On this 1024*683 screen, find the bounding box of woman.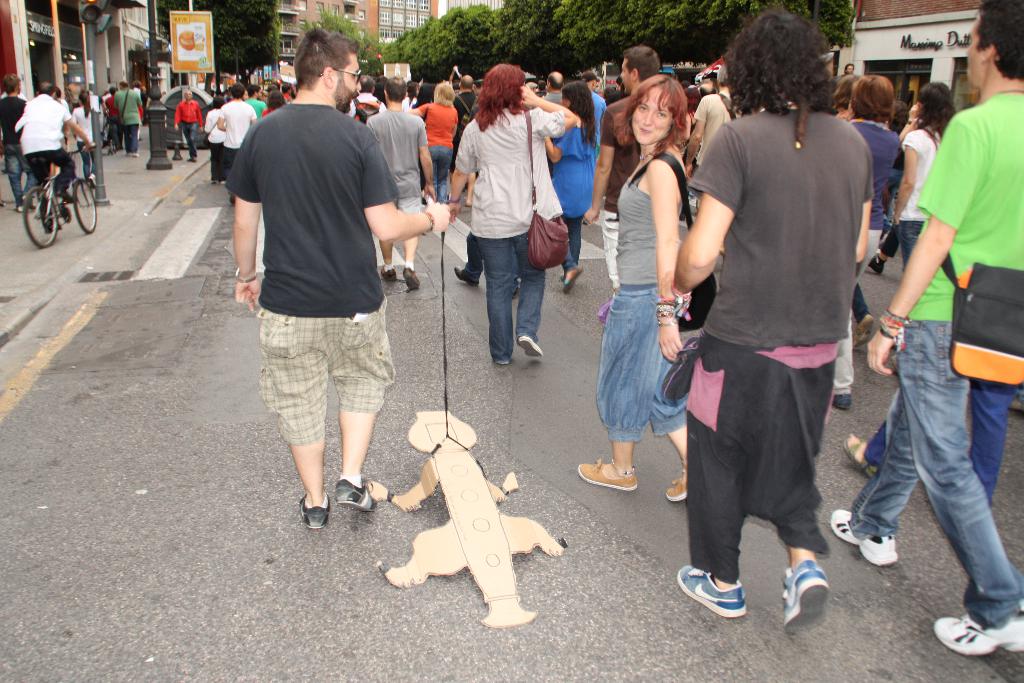
Bounding box: box=[897, 81, 959, 268].
